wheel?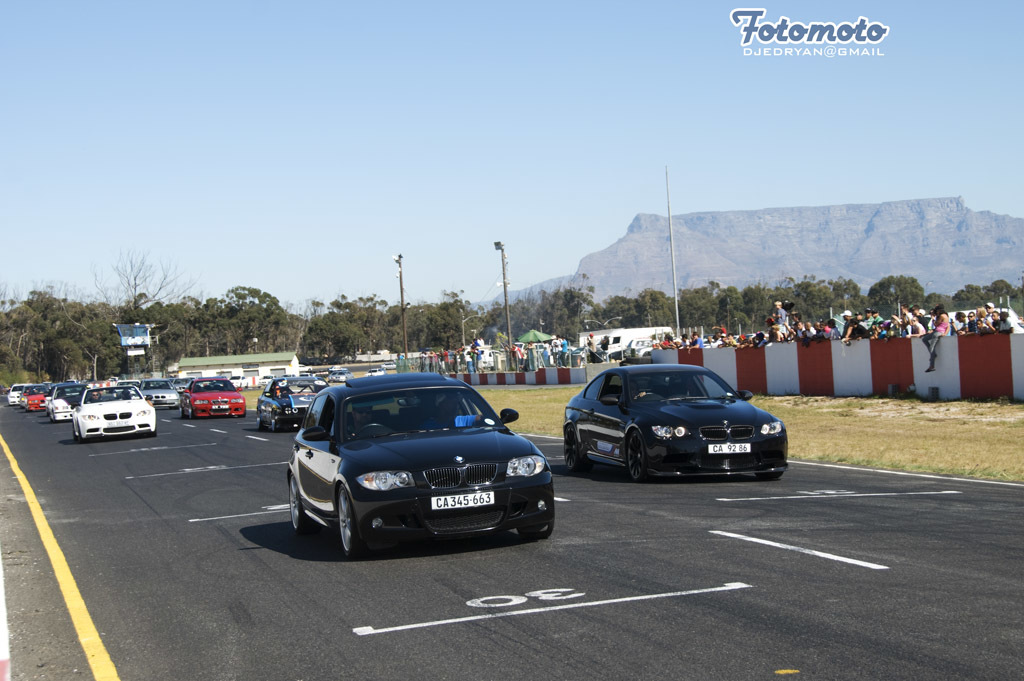
(left=313, top=482, right=369, bottom=551)
